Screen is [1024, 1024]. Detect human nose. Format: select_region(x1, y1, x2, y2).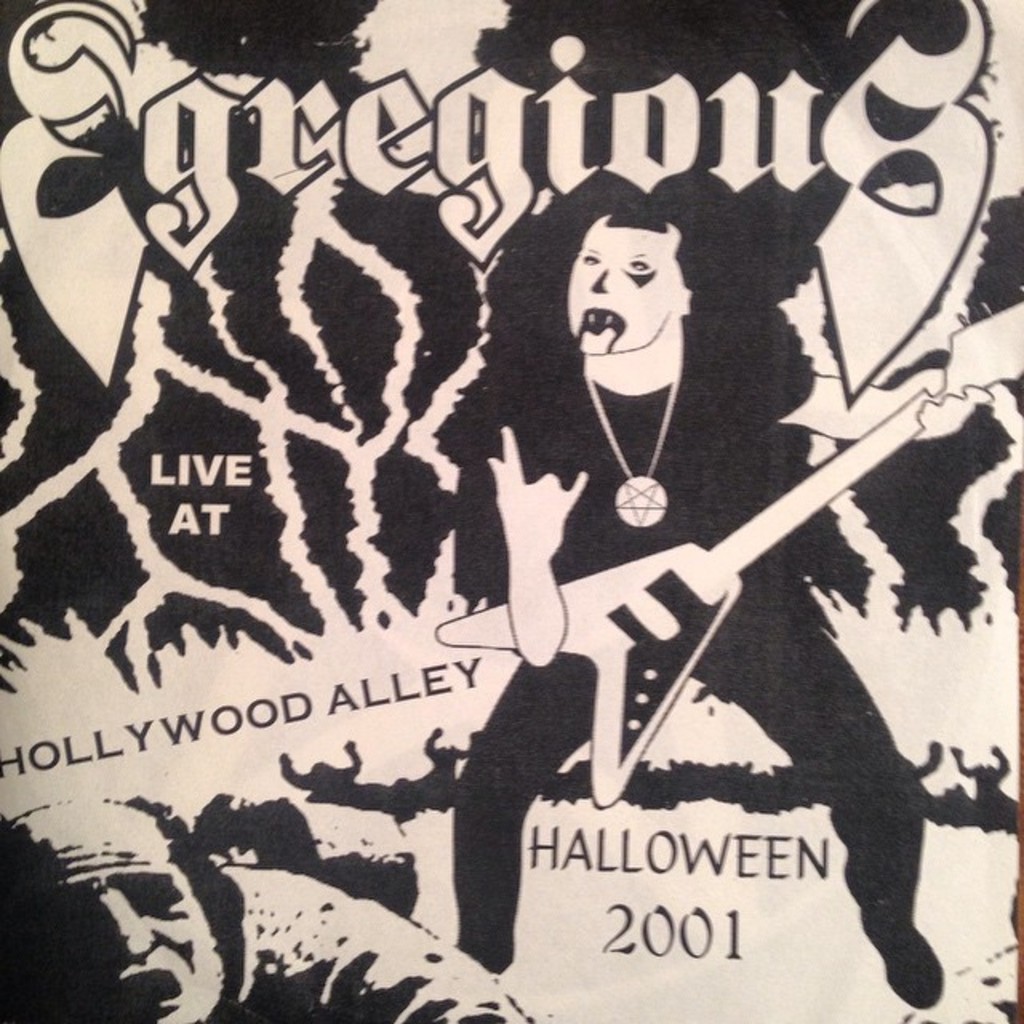
select_region(592, 269, 614, 293).
